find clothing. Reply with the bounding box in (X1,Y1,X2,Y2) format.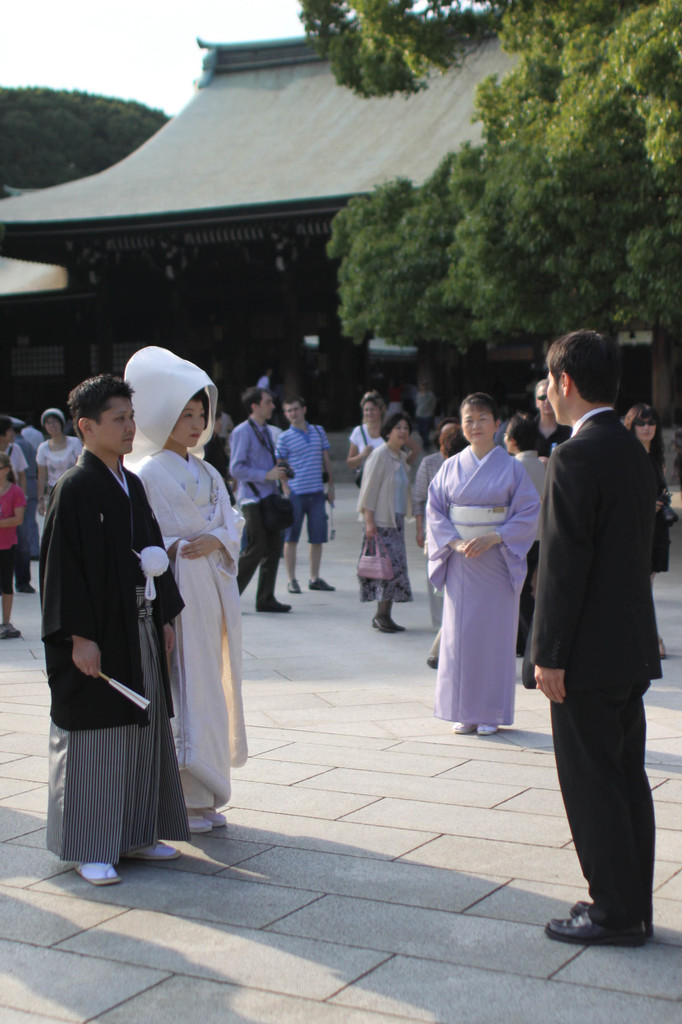
(414,445,445,518).
